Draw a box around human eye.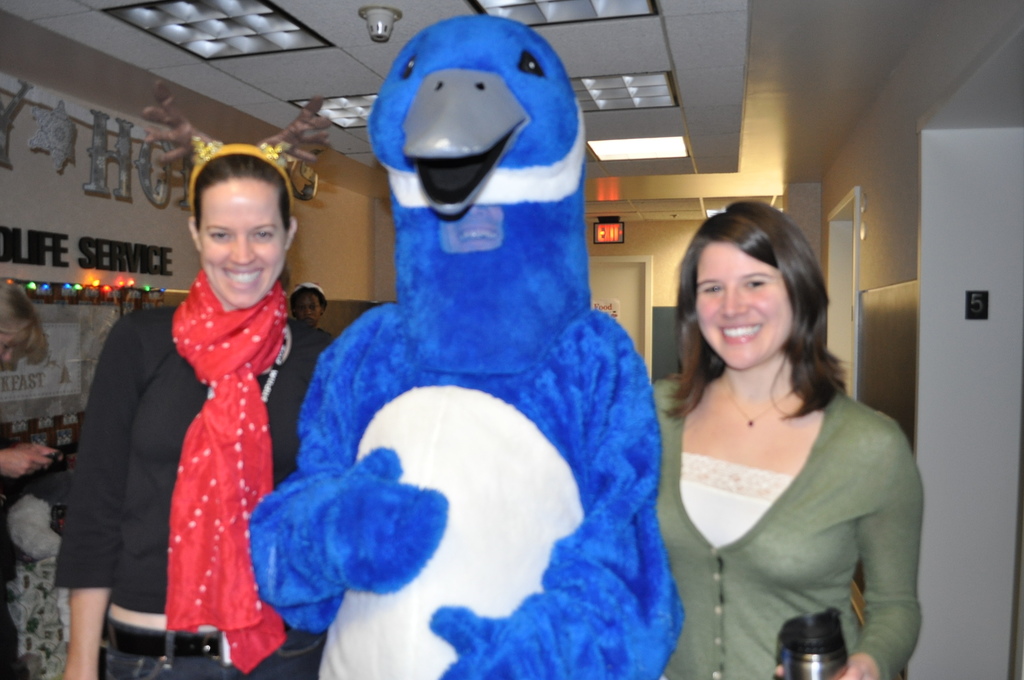
253/228/274/239.
